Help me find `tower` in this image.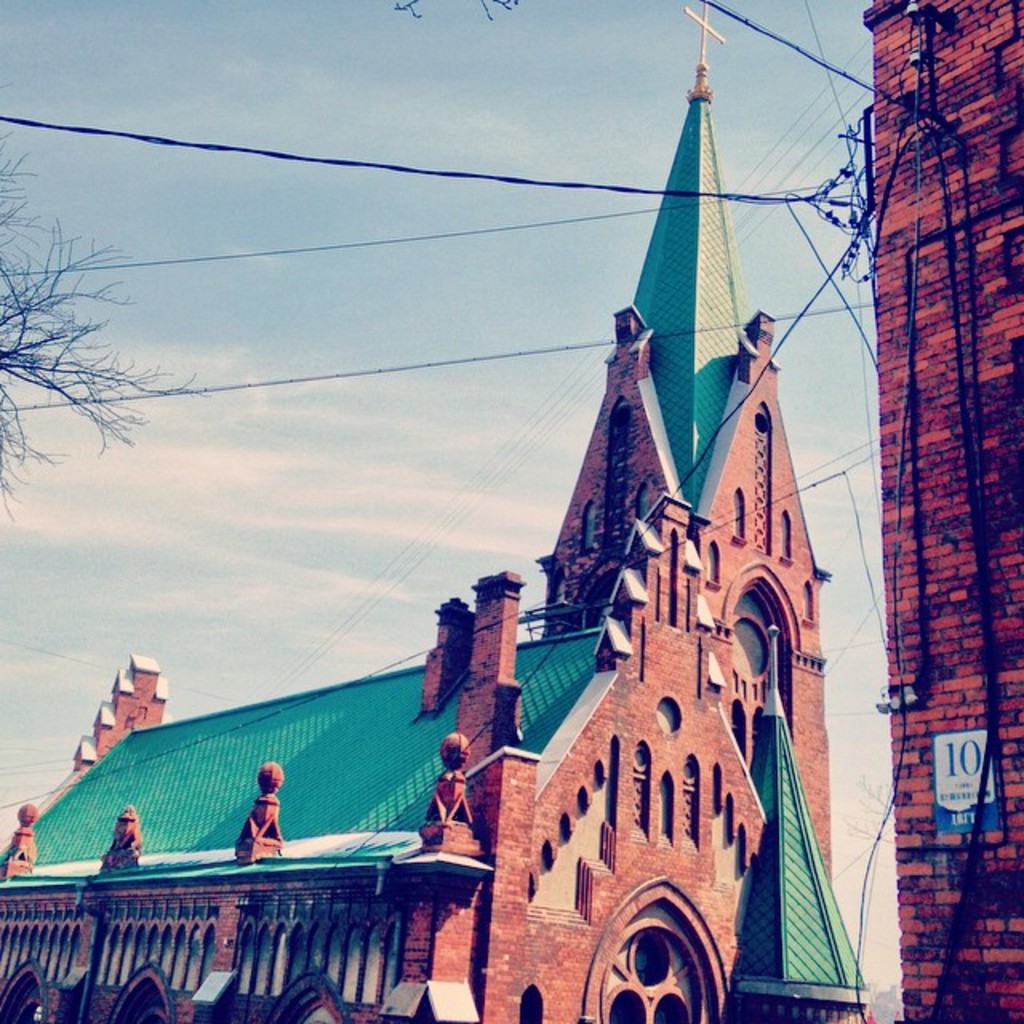
Found it: <region>536, 22, 832, 894</region>.
